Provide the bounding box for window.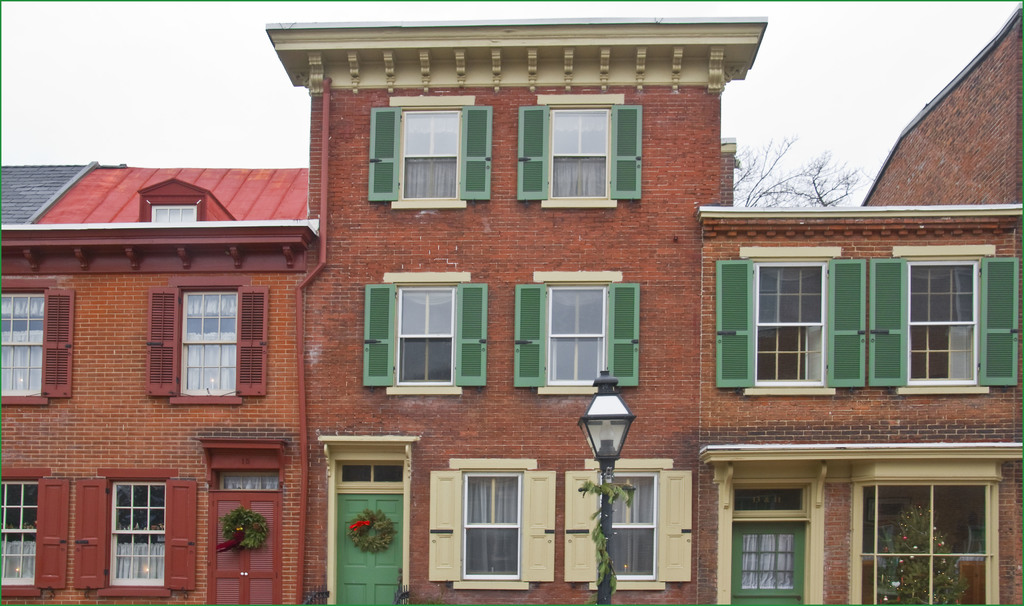
378/271/466/397.
